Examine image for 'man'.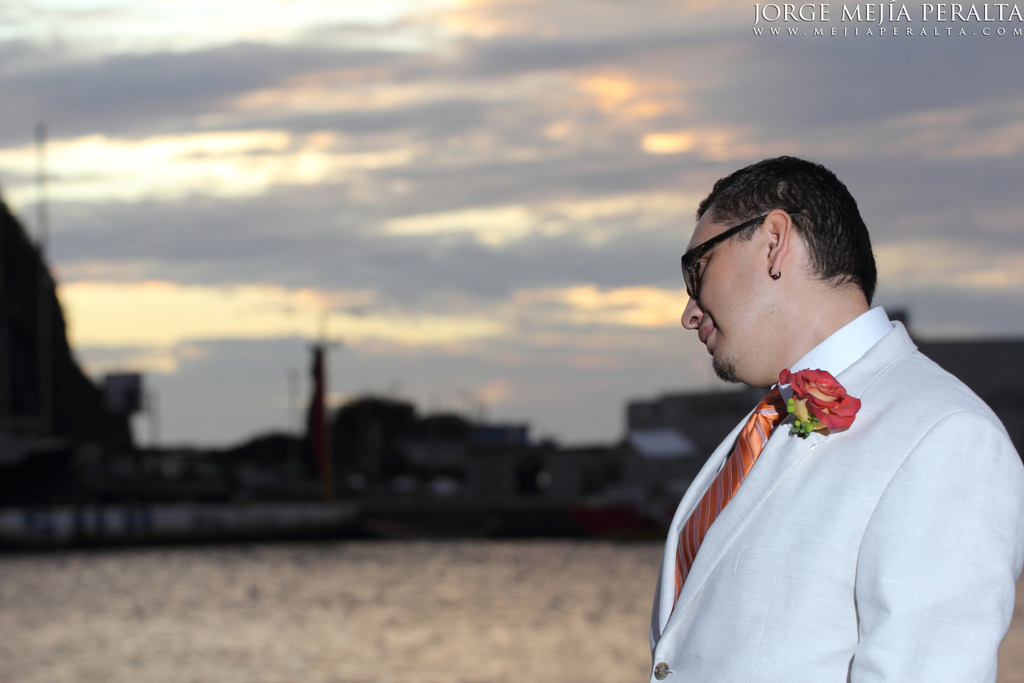
Examination result: [left=638, top=121, right=1023, bottom=673].
